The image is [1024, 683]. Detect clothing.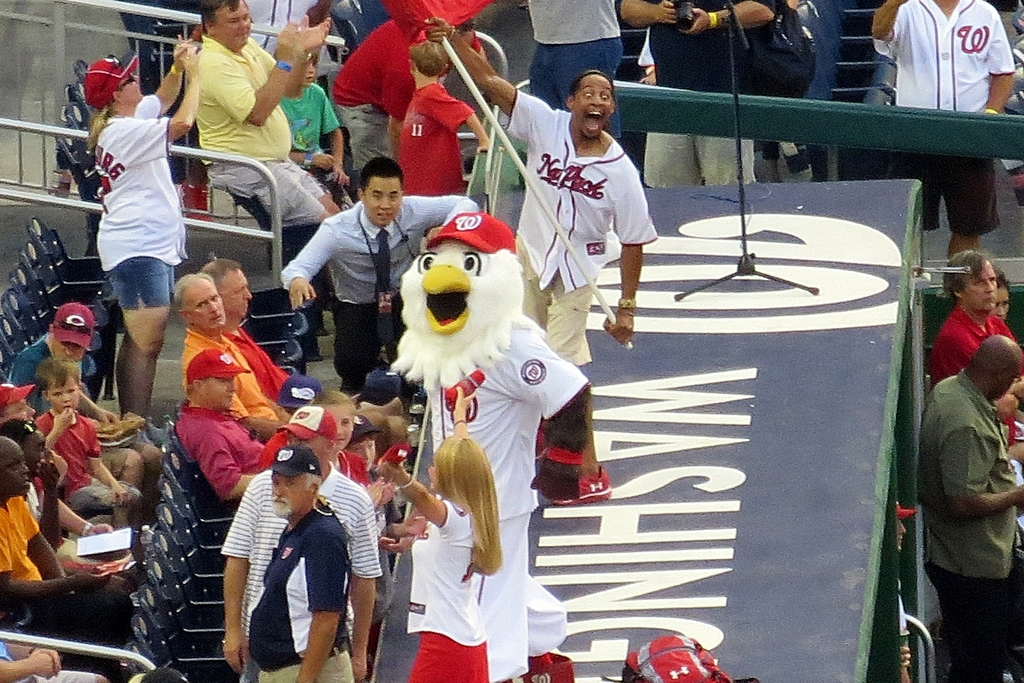
Detection: 870,0,1018,235.
